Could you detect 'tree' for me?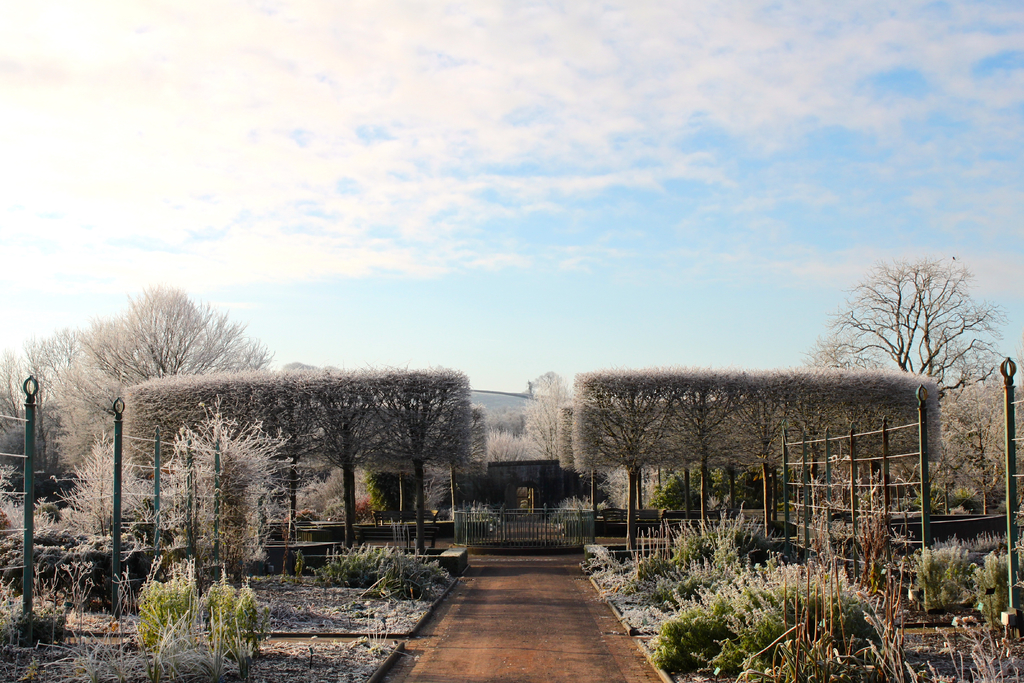
Detection result: region(40, 443, 164, 567).
